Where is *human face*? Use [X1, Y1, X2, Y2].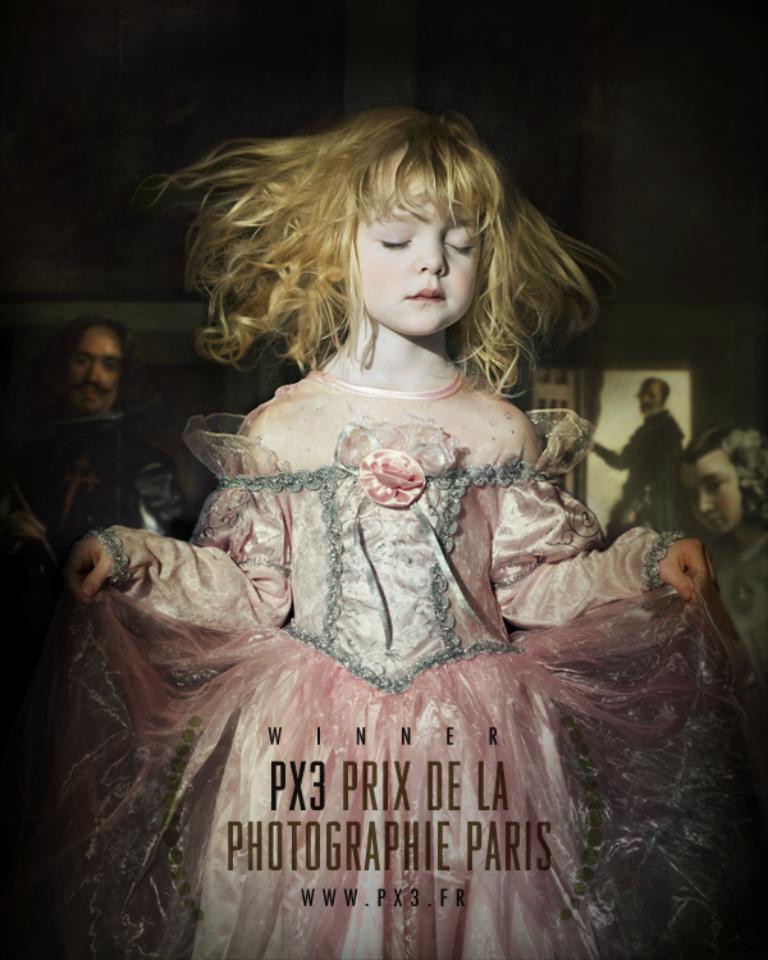
[680, 443, 748, 535].
